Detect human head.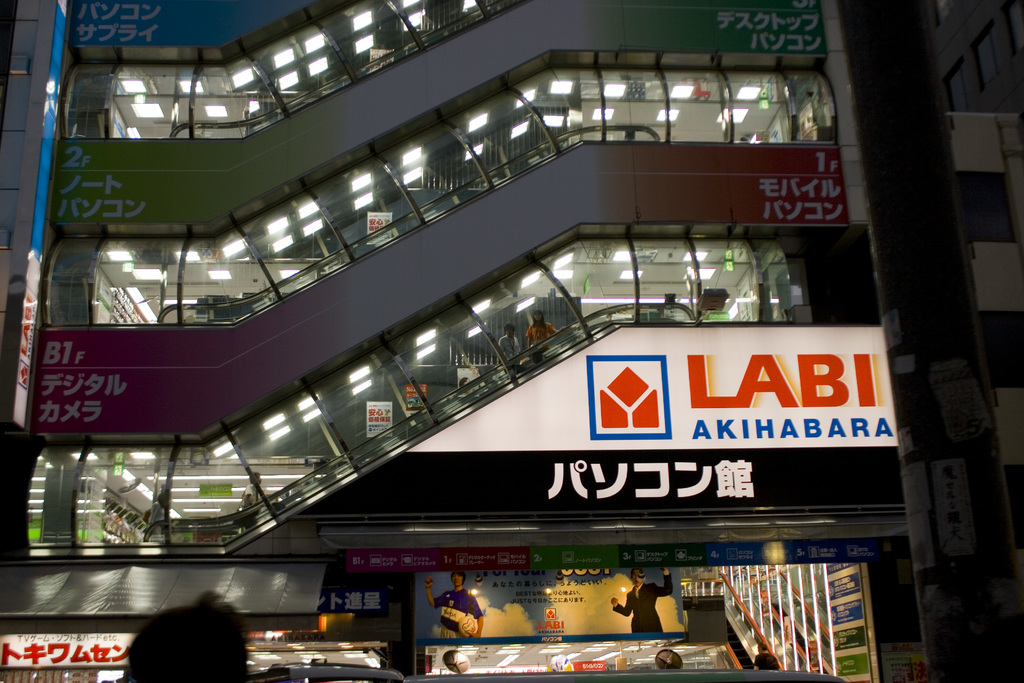
Detected at rect(447, 567, 465, 589).
